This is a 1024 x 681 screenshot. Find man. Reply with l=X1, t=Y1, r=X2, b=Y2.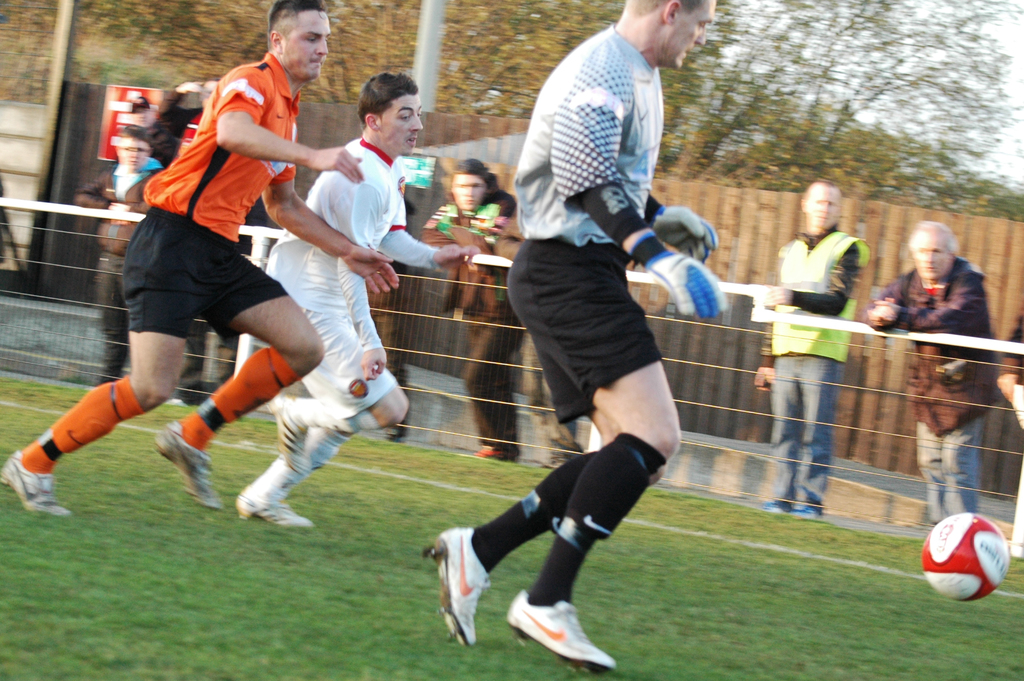
l=753, t=183, r=866, b=518.
